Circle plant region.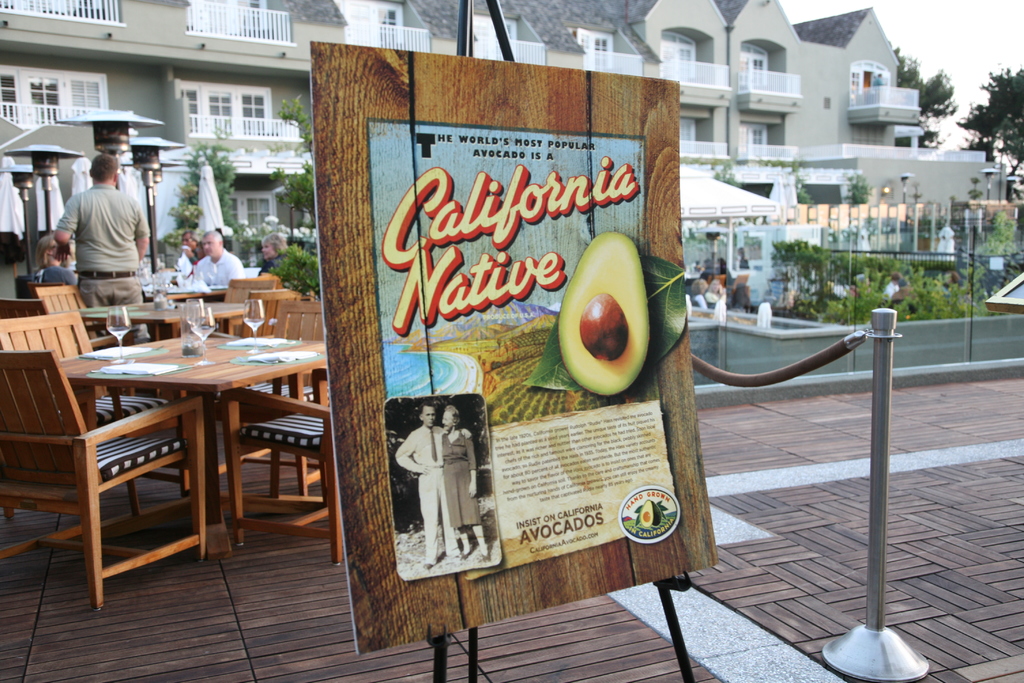
Region: box=[864, 252, 904, 281].
